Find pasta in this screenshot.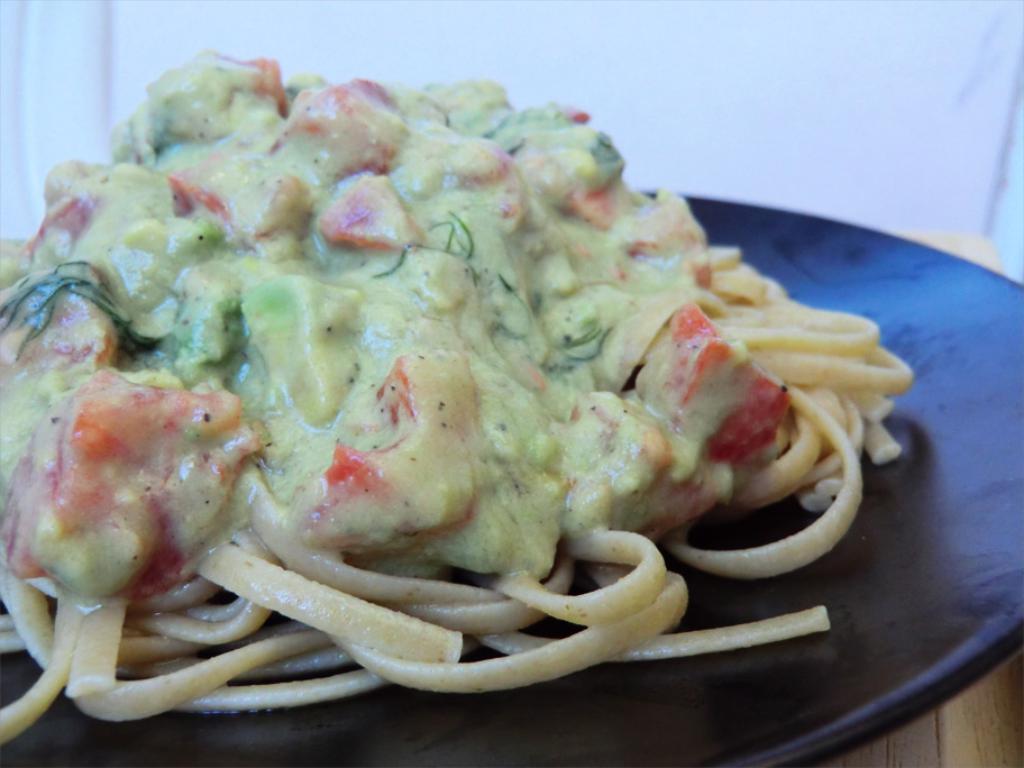
The bounding box for pasta is [15,48,876,757].
